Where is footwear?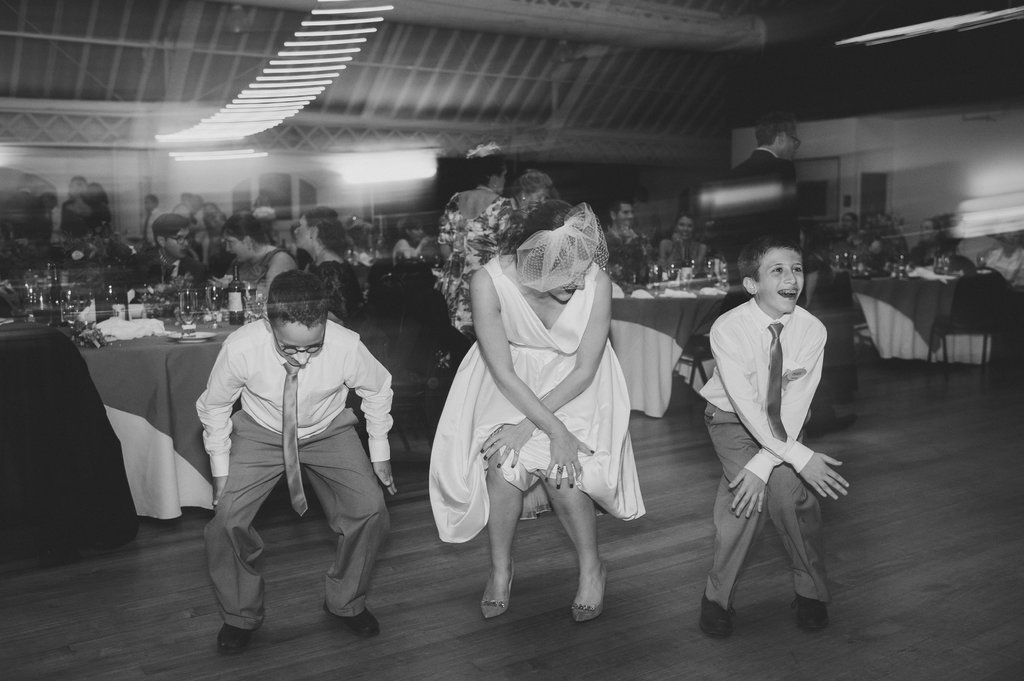
box=[573, 566, 609, 624].
